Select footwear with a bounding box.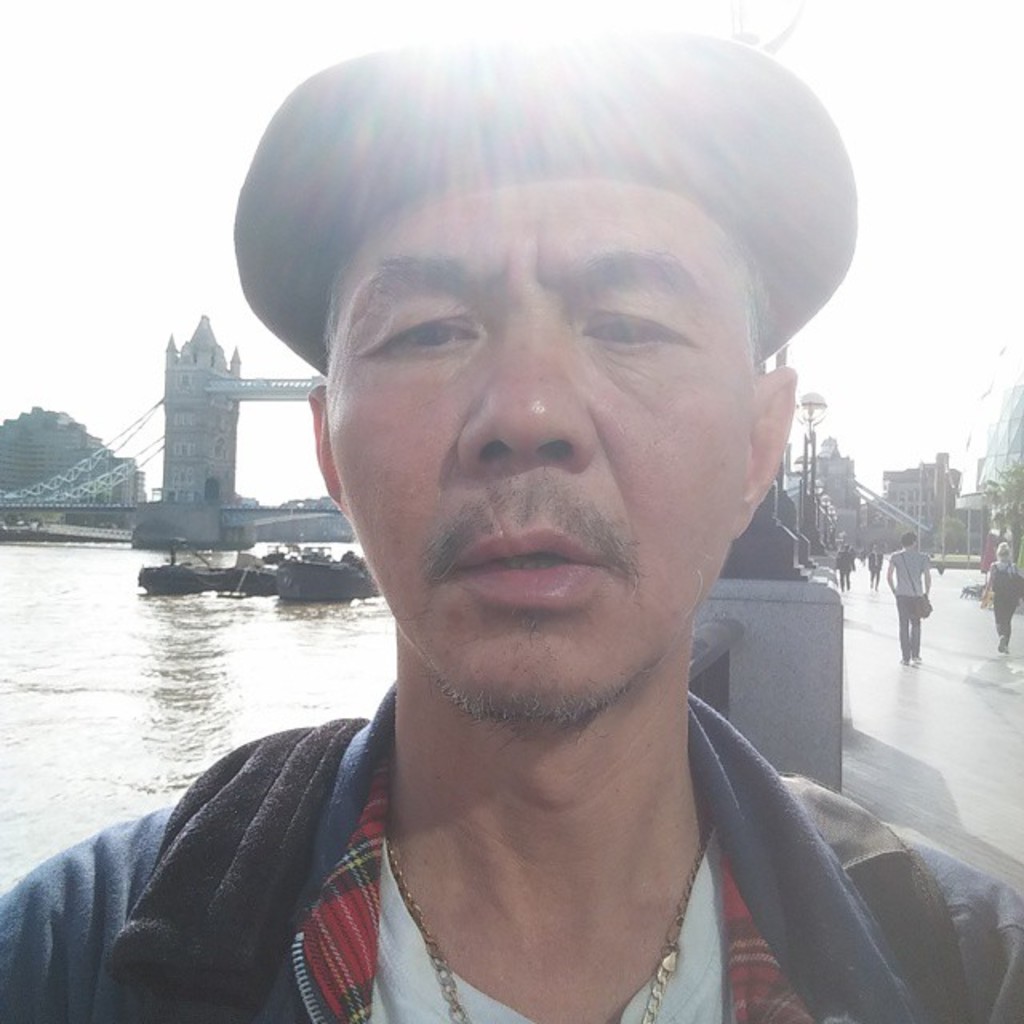
910, 661, 922, 670.
